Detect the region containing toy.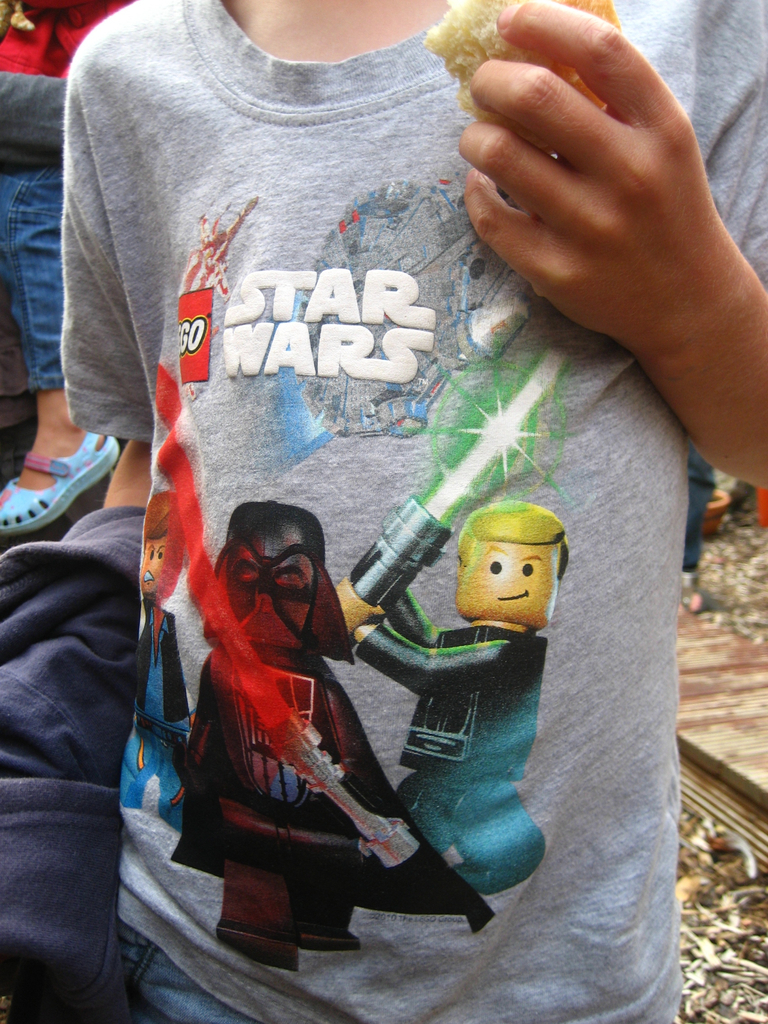
168, 501, 499, 966.
